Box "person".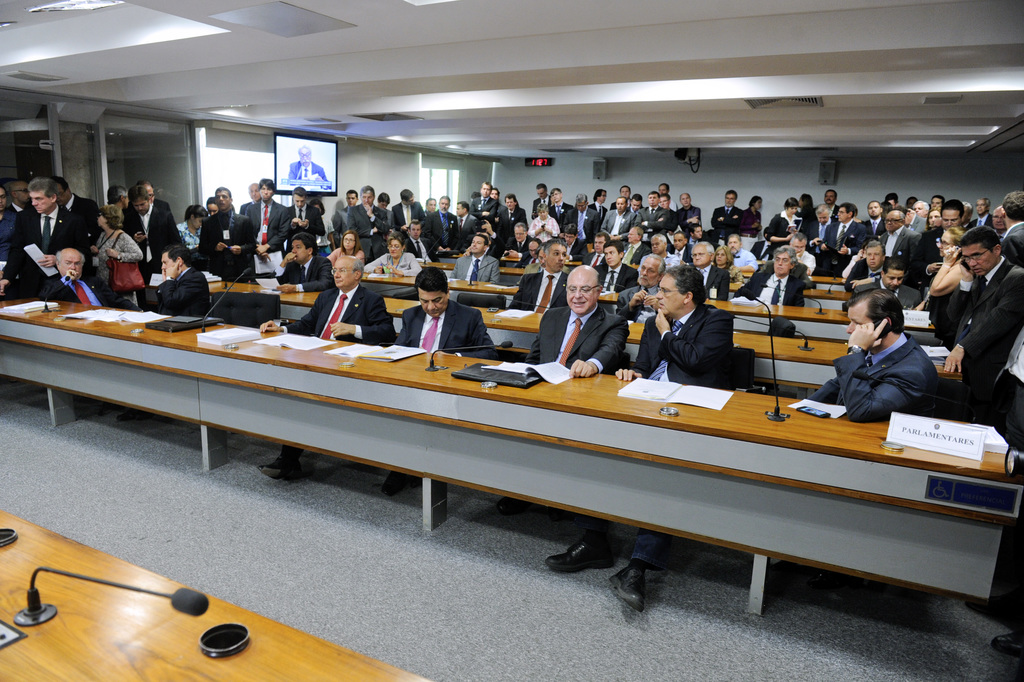
<bbox>941, 229, 1023, 412</bbox>.
